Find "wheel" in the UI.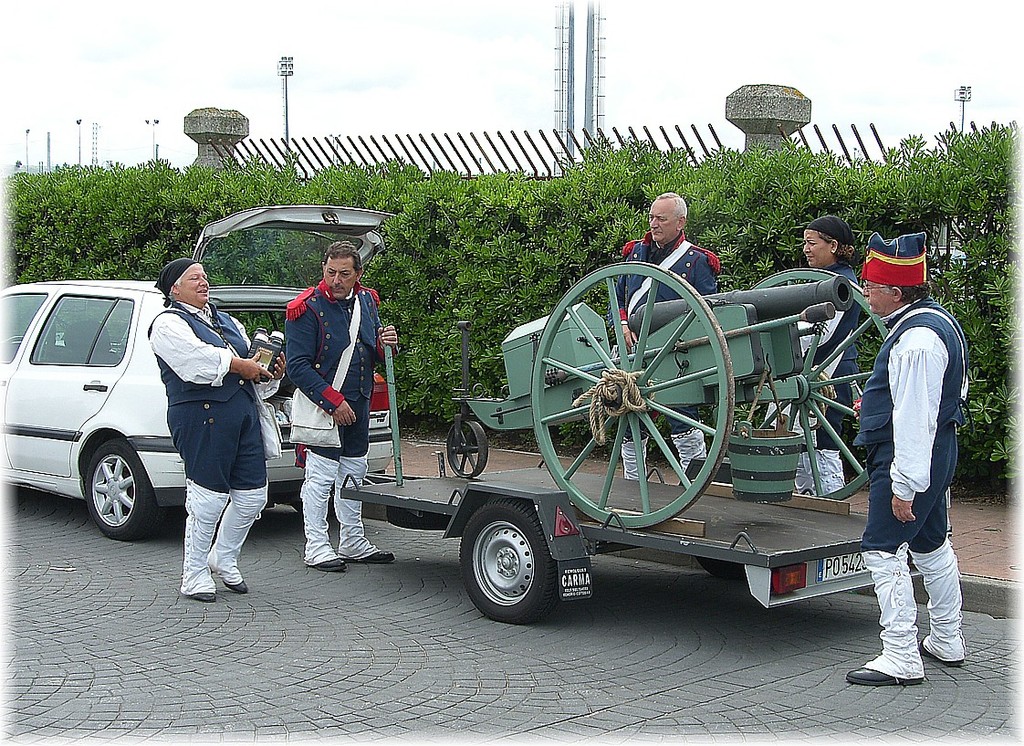
UI element at <bbox>445, 415, 493, 478</bbox>.
